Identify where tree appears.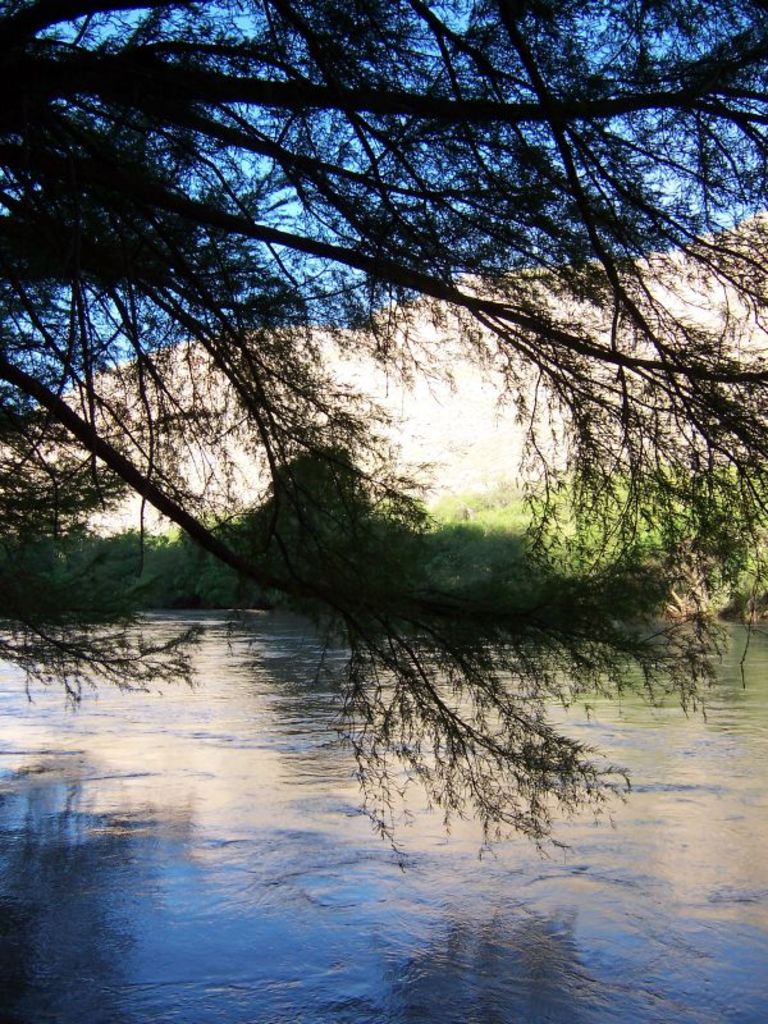
Appears at region(27, 9, 741, 882).
